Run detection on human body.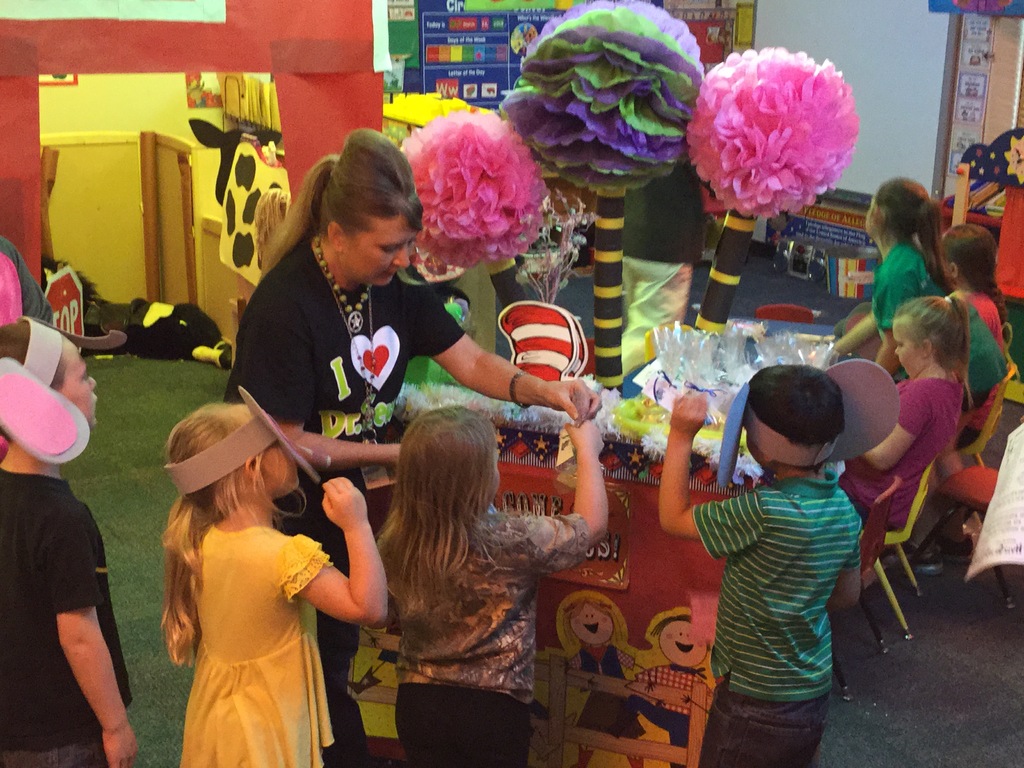
Result: 655:390:862:767.
